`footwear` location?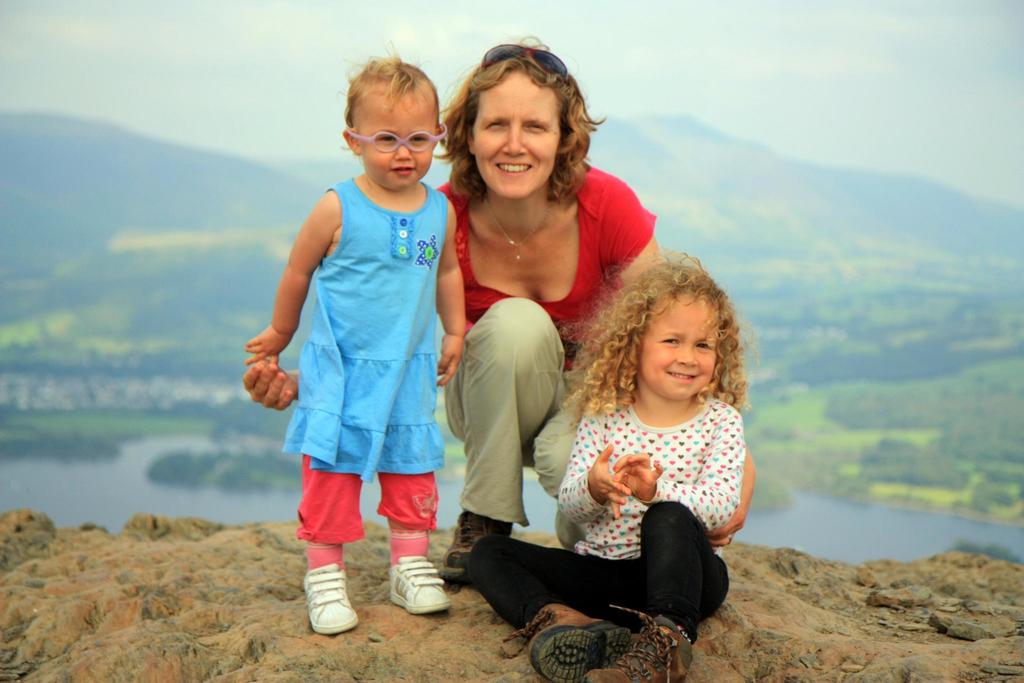
387 555 450 614
